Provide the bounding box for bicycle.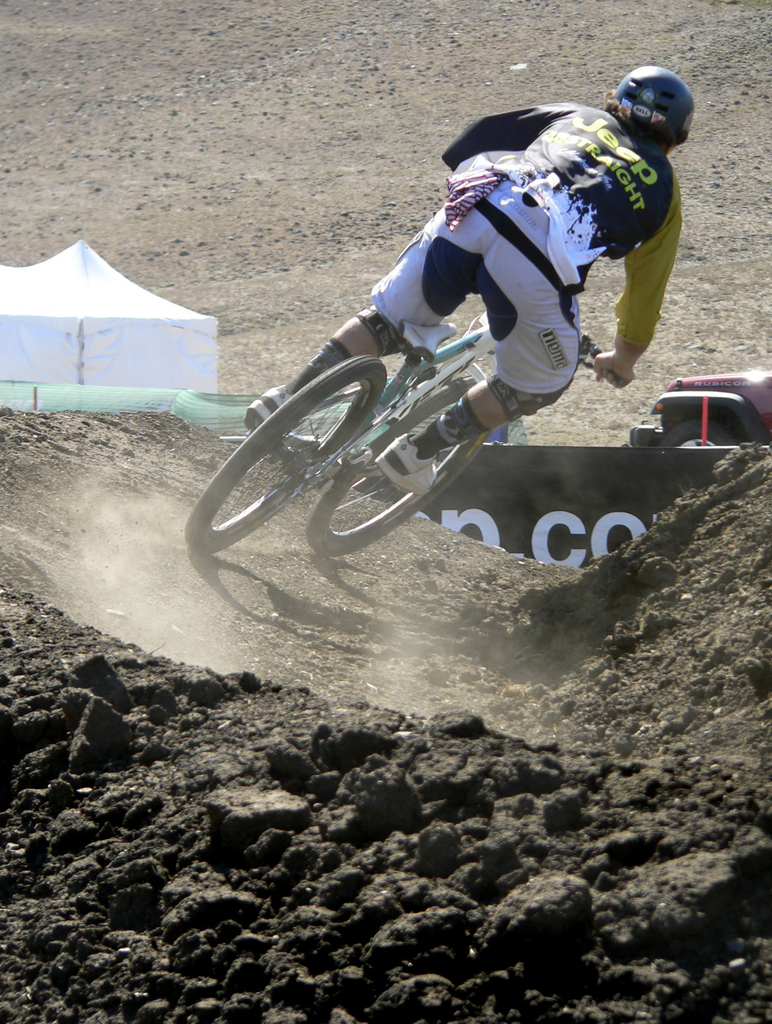
bbox=(191, 247, 675, 576).
